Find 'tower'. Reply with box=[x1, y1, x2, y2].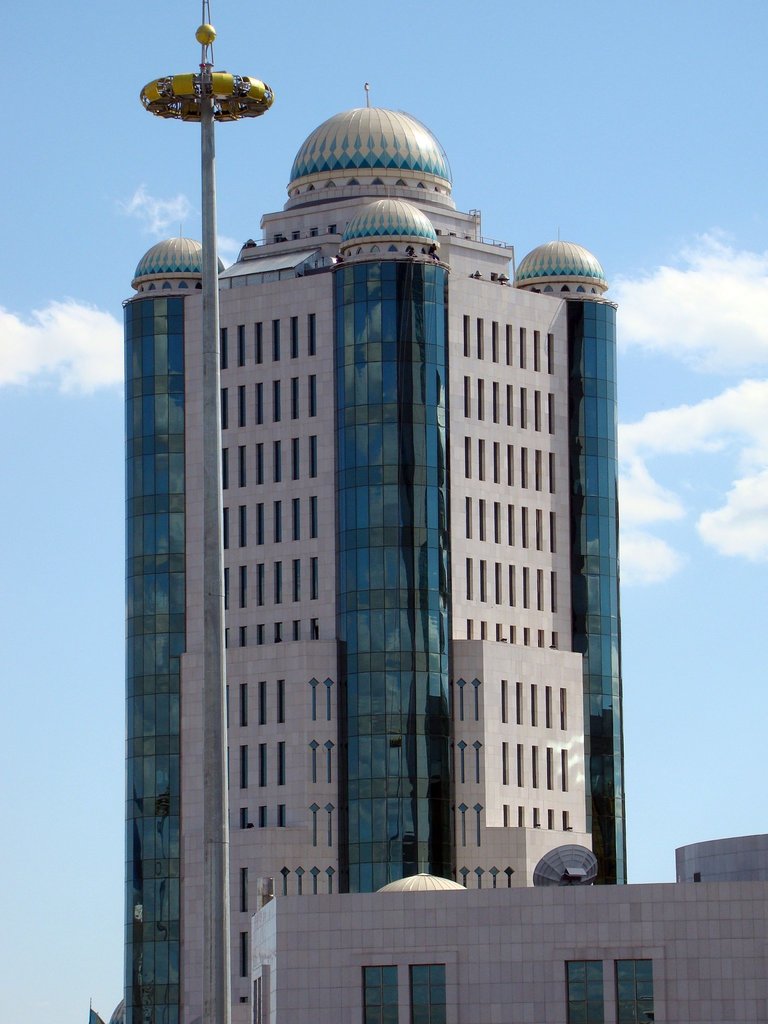
box=[127, 81, 620, 1023].
